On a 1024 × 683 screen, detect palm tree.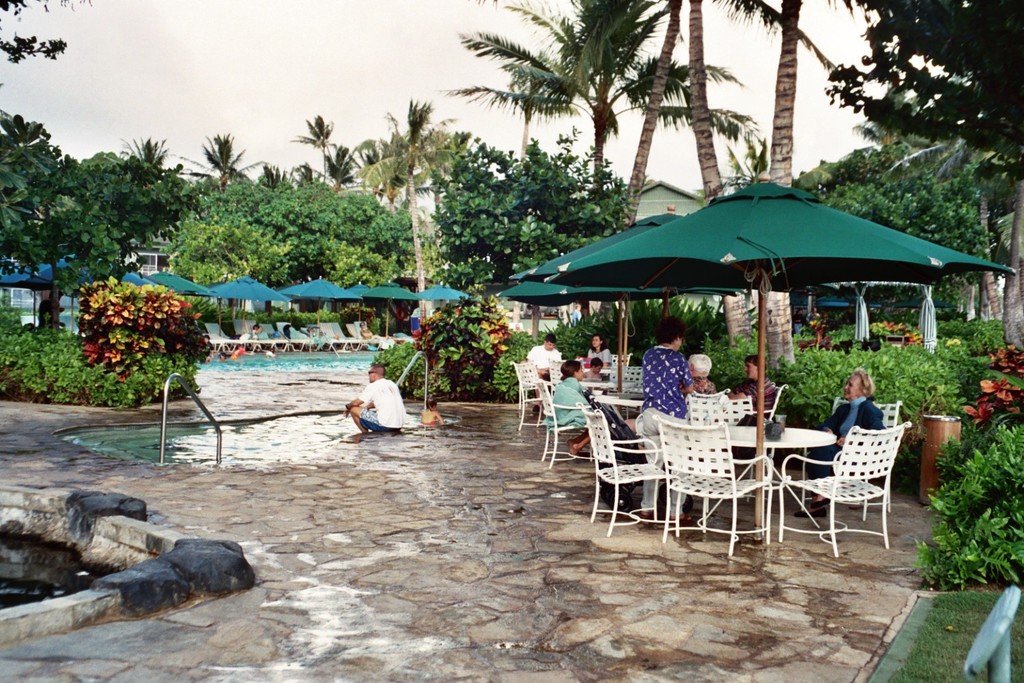
select_region(485, 47, 591, 189).
